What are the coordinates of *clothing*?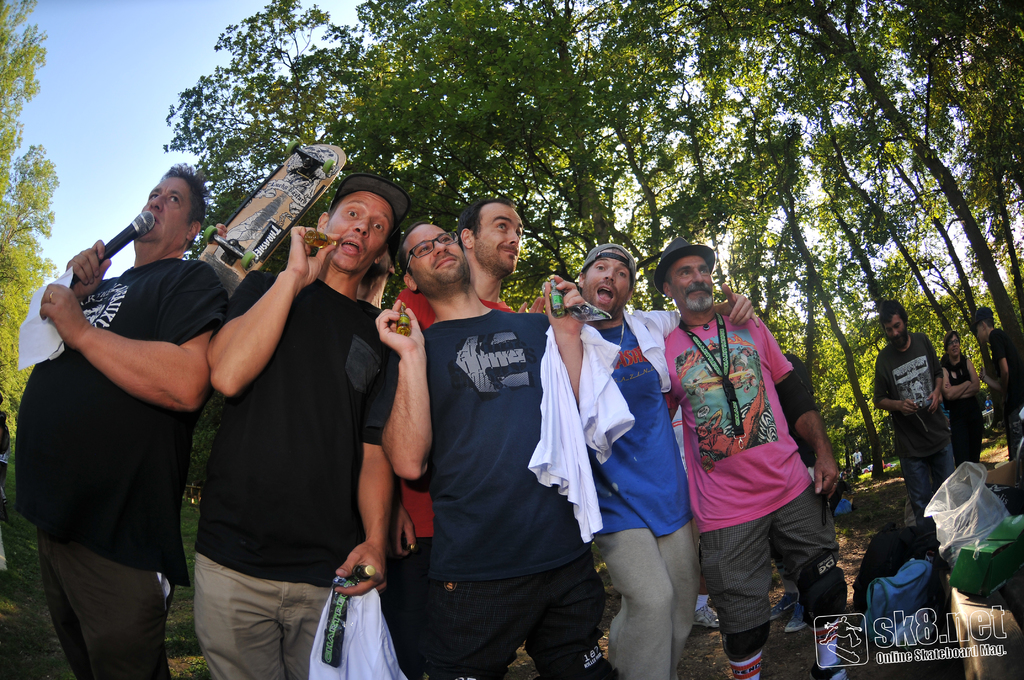
(943,352,986,468).
